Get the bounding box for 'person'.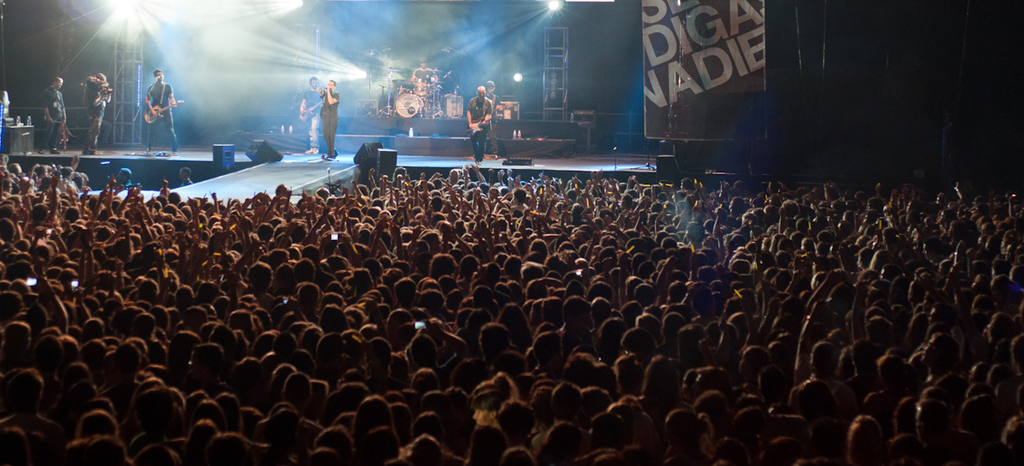
[41,69,66,147].
